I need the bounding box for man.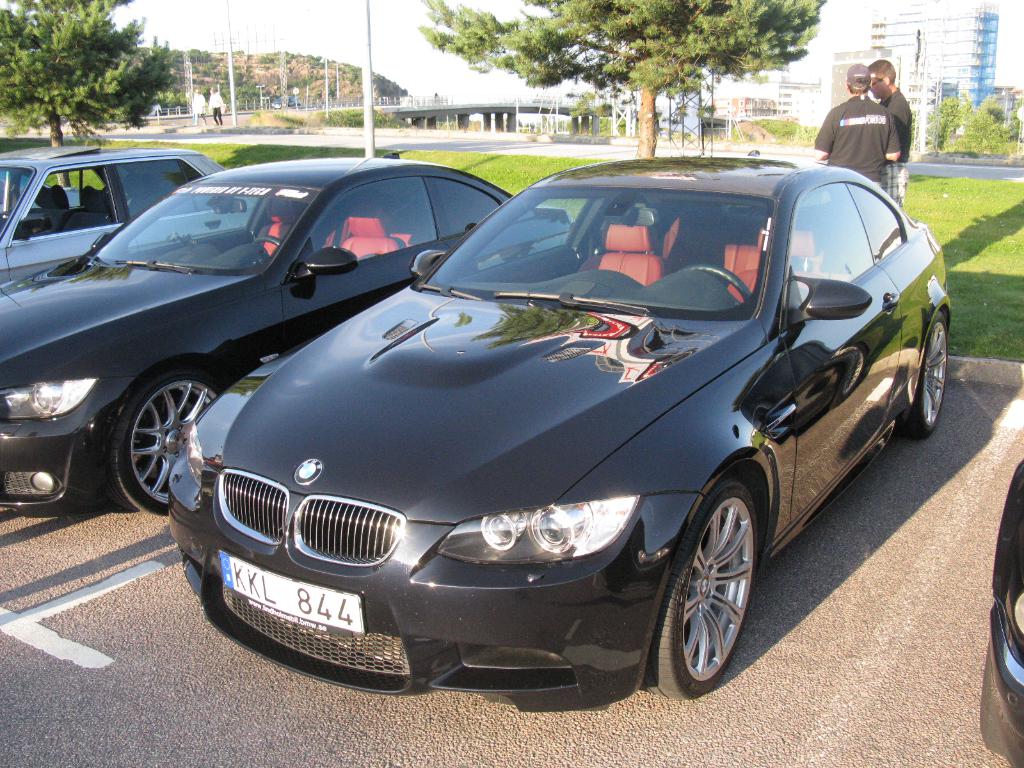
Here it is: bbox=(815, 61, 902, 186).
